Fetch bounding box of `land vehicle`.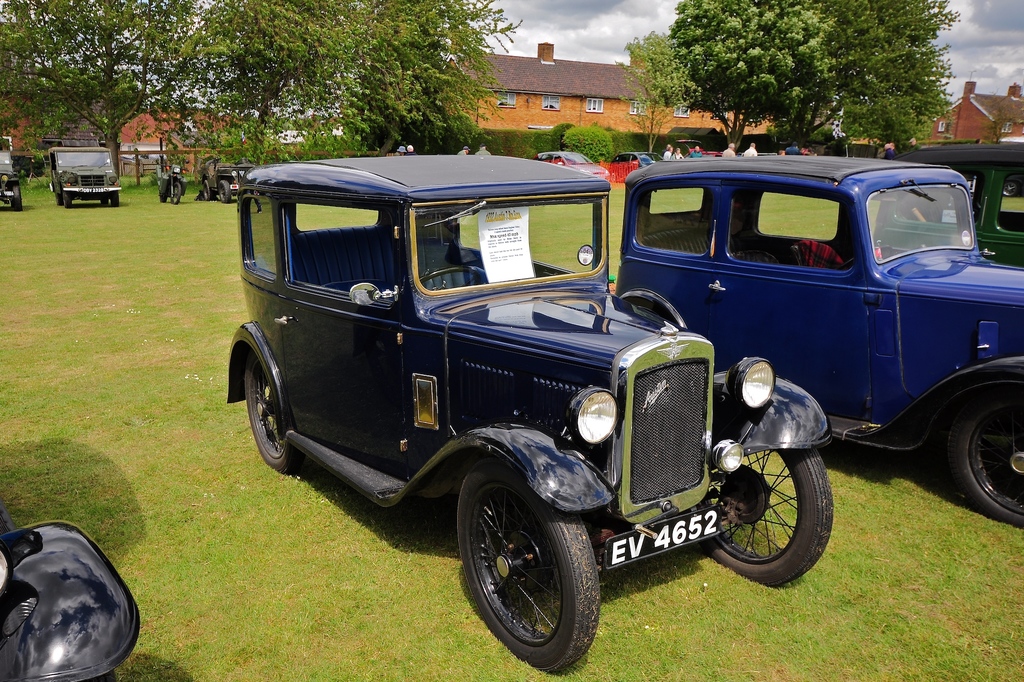
Bbox: box(199, 157, 239, 204).
